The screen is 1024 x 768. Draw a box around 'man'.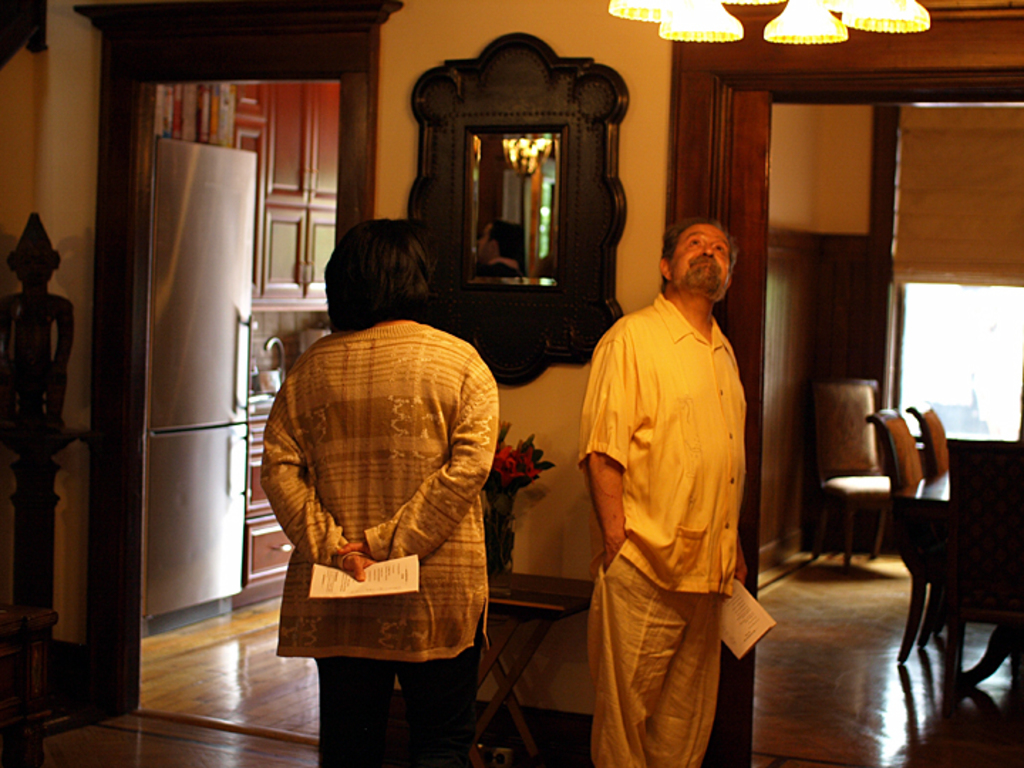
[left=570, top=196, right=775, bottom=747].
